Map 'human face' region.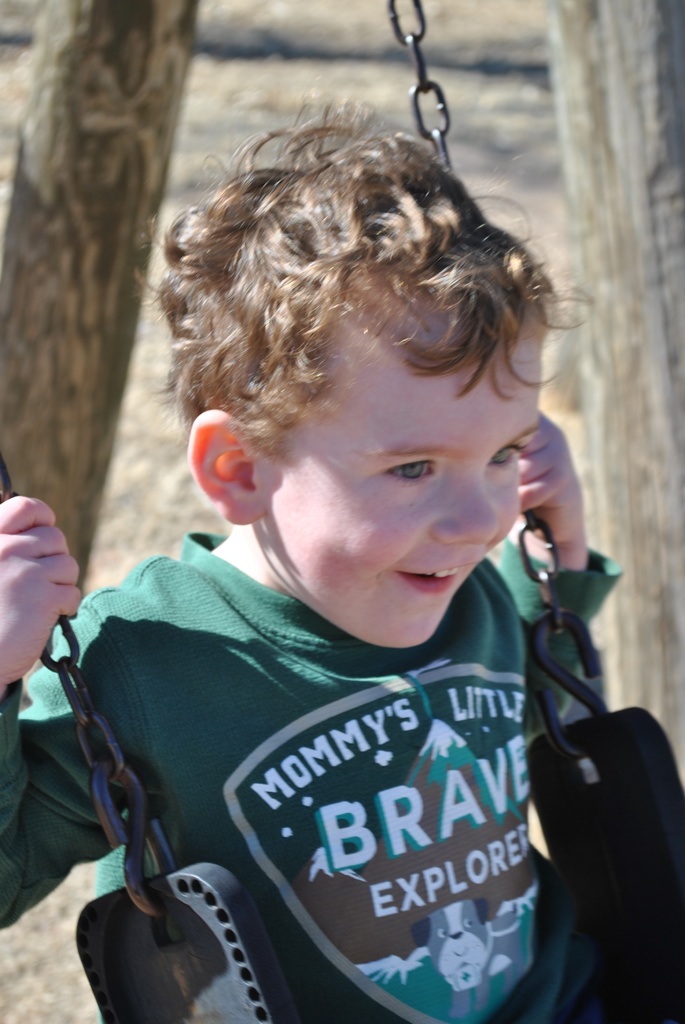
Mapped to l=270, t=298, r=548, b=652.
